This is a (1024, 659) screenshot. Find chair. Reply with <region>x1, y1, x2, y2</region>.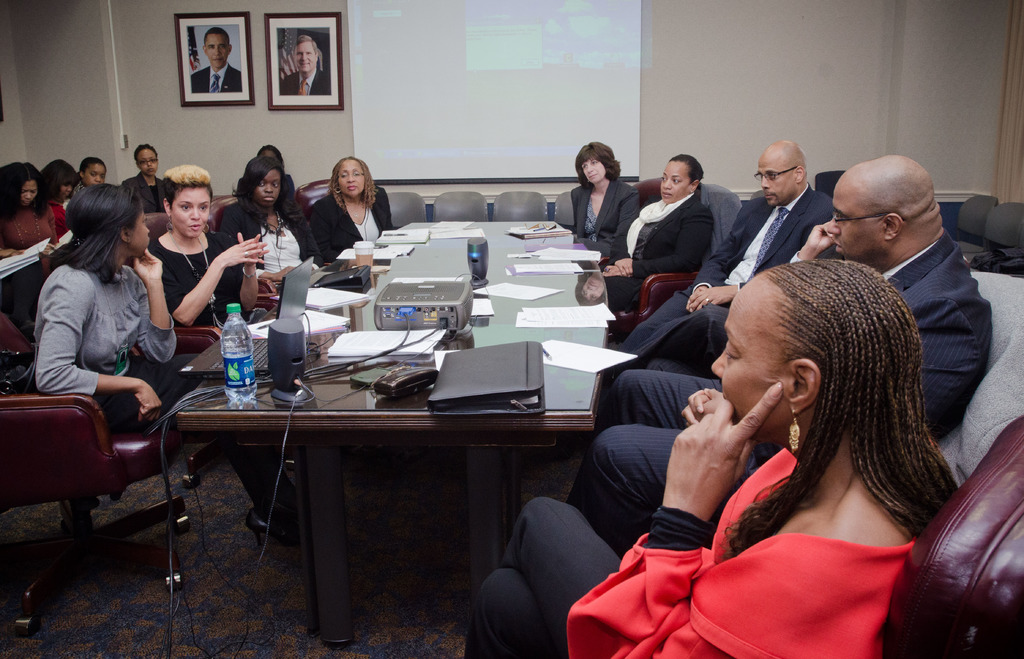
<region>381, 193, 429, 225</region>.
